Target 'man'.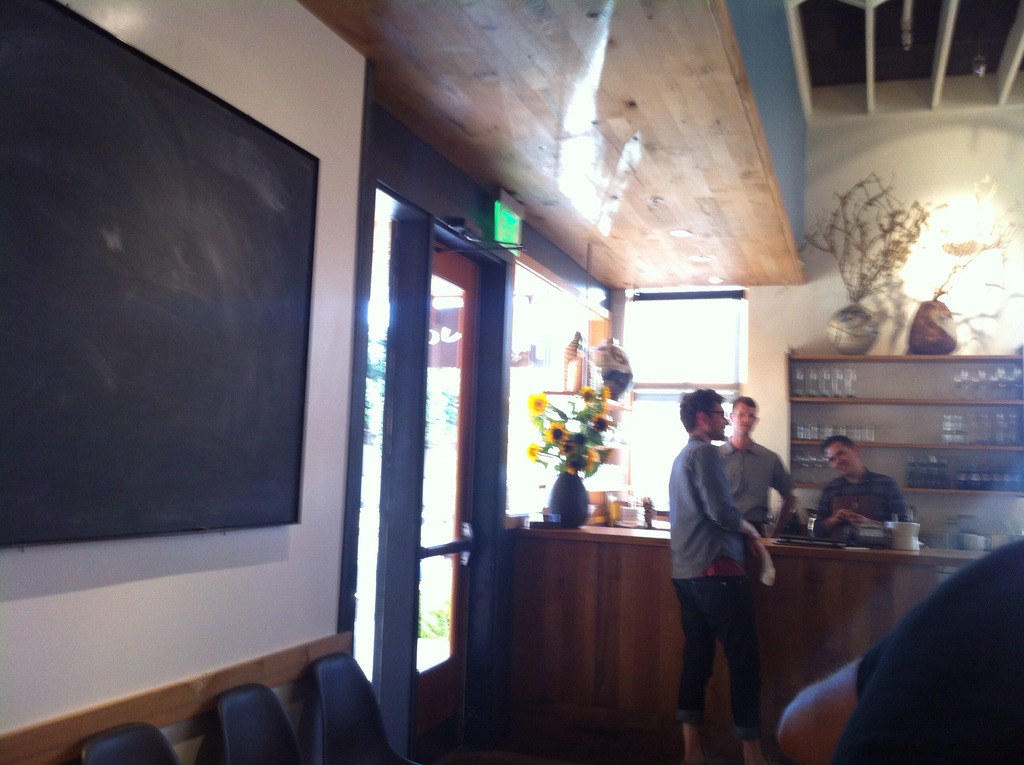
Target region: x1=717, y1=391, x2=796, y2=538.
